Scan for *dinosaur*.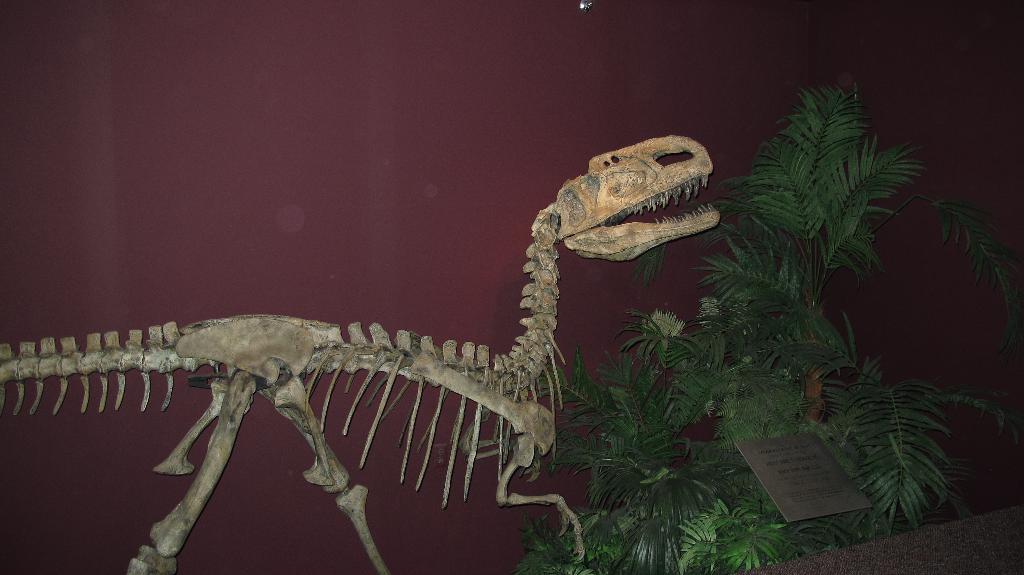
Scan result: {"left": 0, "top": 138, "right": 722, "bottom": 574}.
